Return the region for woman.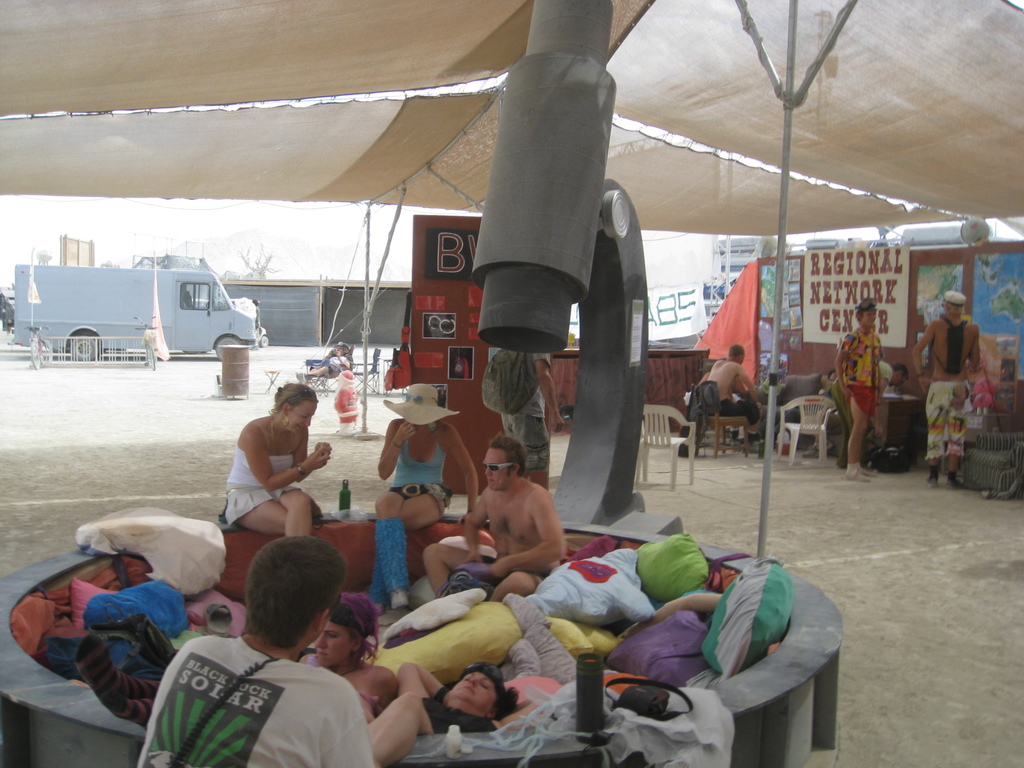
bbox(836, 299, 886, 483).
